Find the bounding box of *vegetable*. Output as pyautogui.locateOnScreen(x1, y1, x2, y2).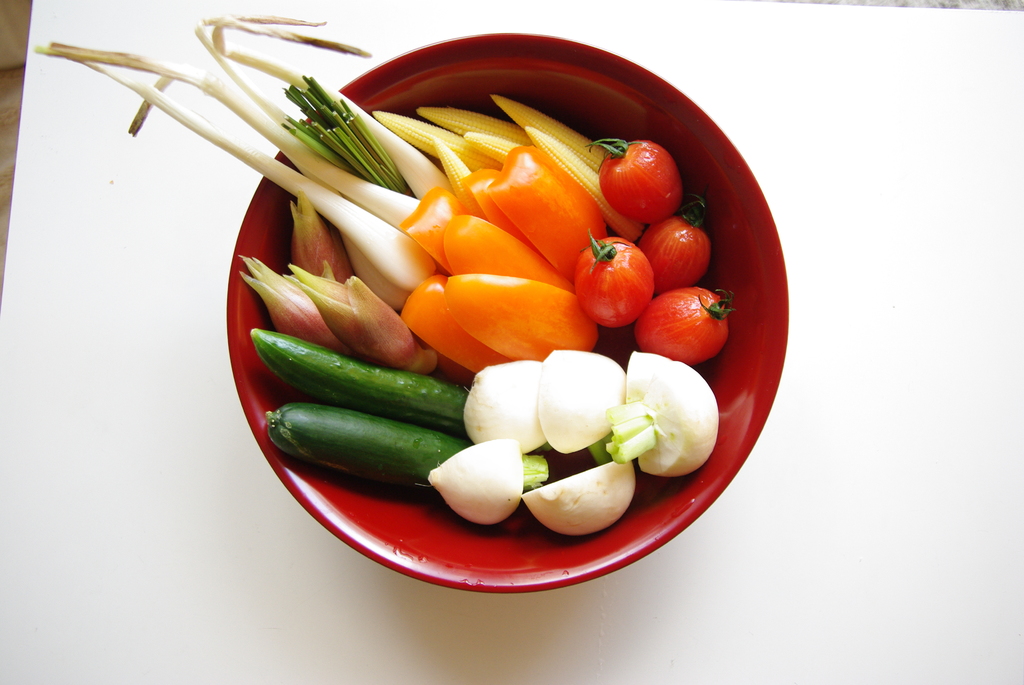
pyautogui.locateOnScreen(636, 285, 731, 369).
